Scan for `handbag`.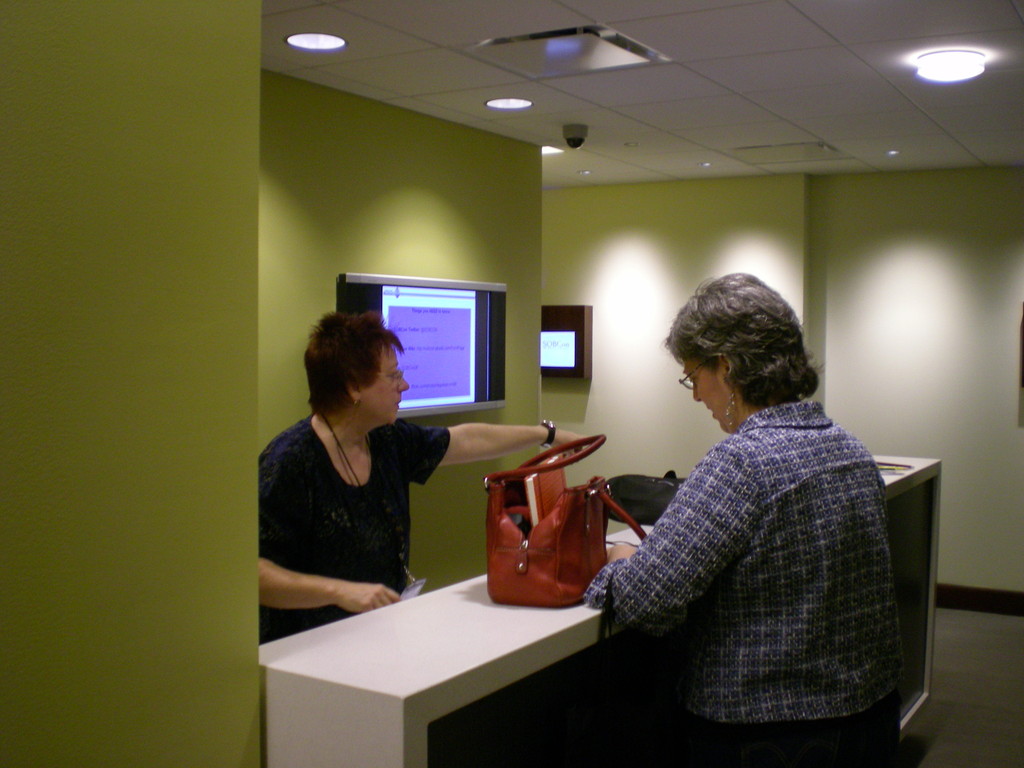
Scan result: x1=481 y1=430 x2=649 y2=610.
